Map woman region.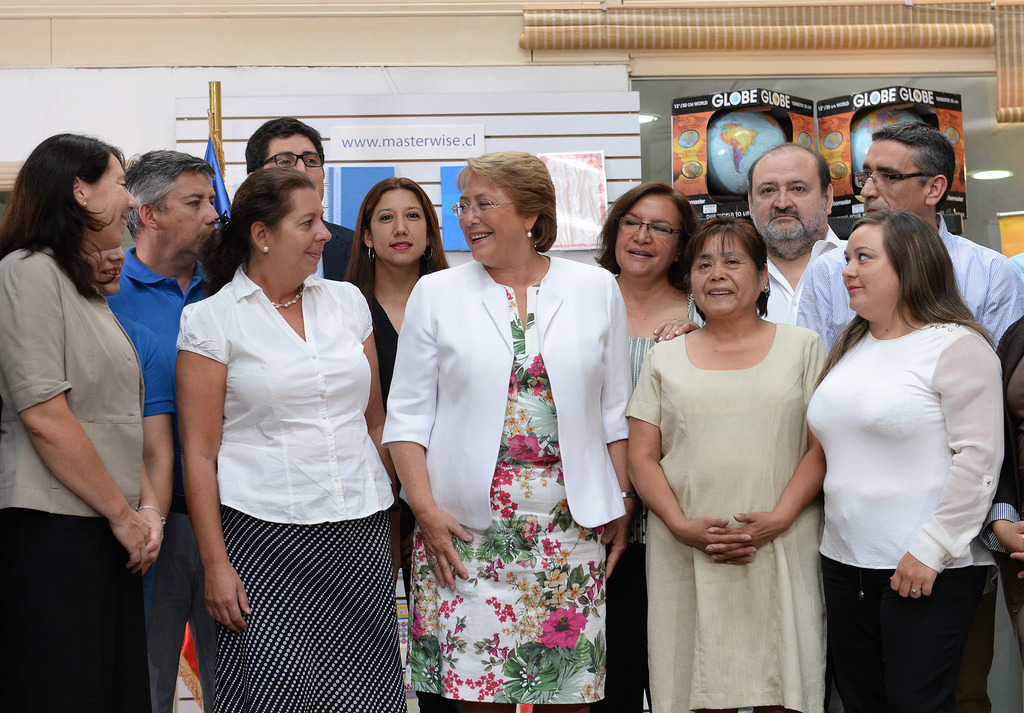
Mapped to <region>0, 131, 175, 712</region>.
